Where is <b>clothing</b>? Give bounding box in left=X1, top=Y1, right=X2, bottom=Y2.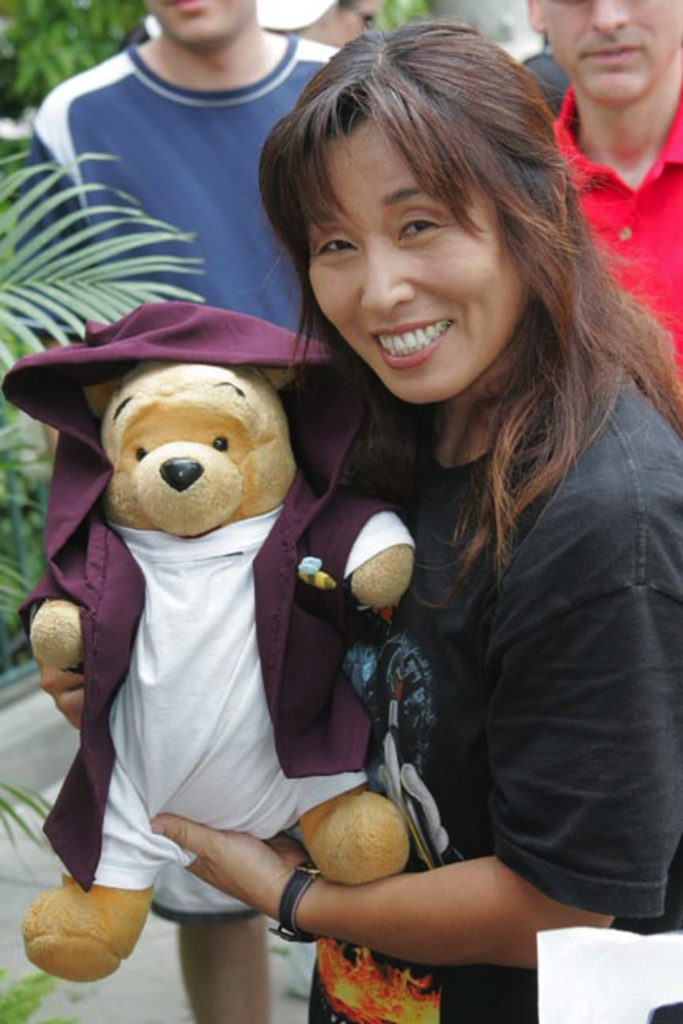
left=368, top=376, right=681, bottom=1022.
